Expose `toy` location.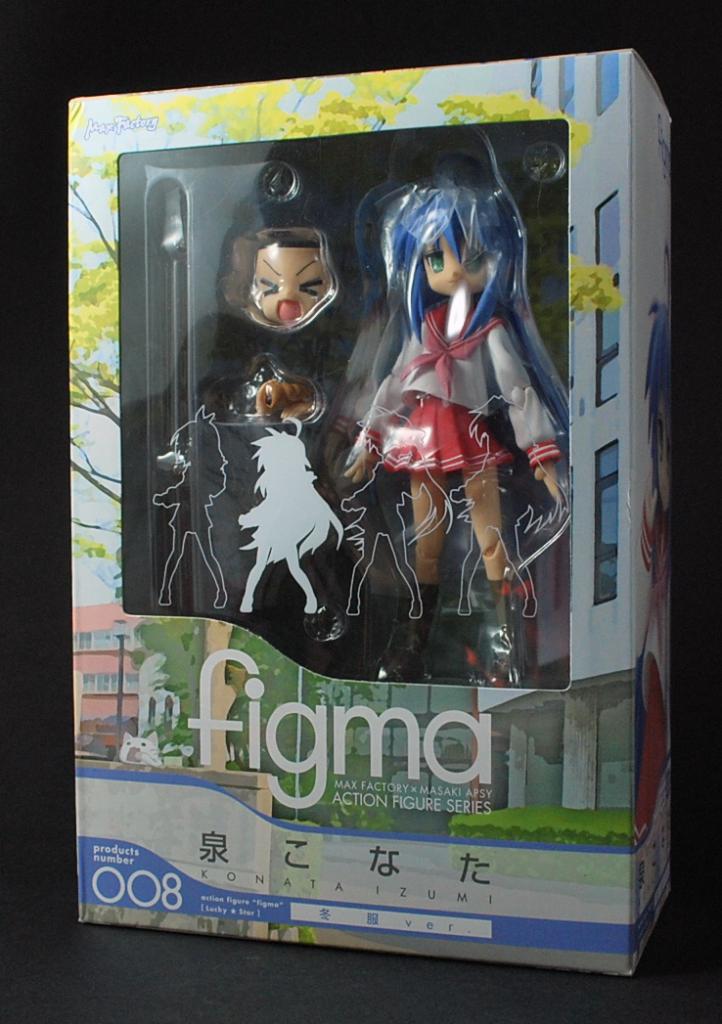
Exposed at <bbox>172, 206, 360, 667</bbox>.
